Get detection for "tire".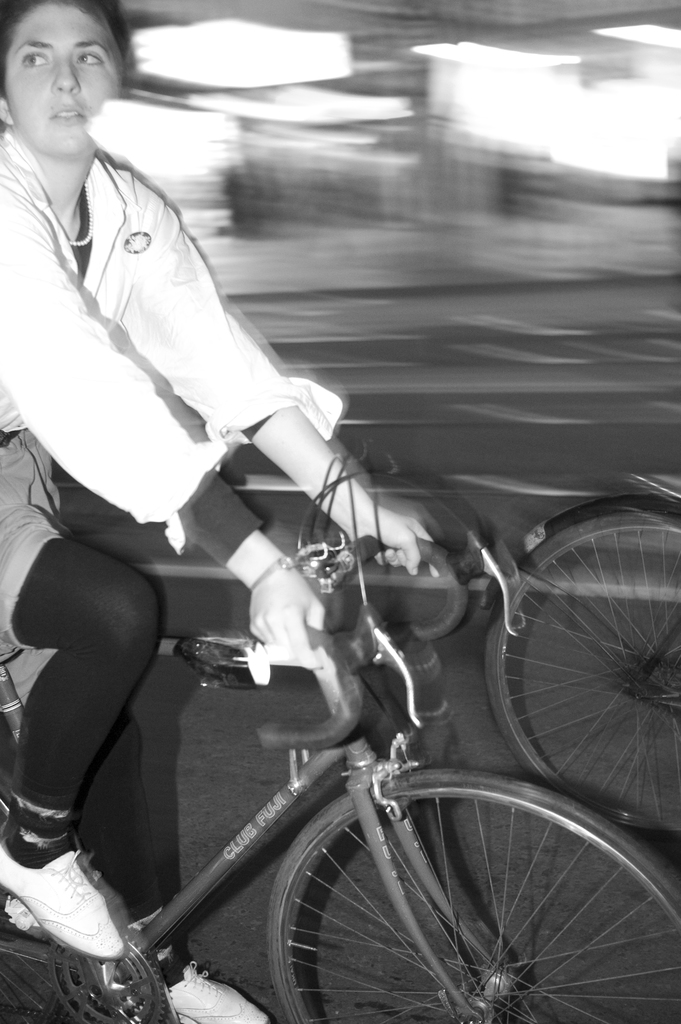
Detection: 267,774,680,1023.
